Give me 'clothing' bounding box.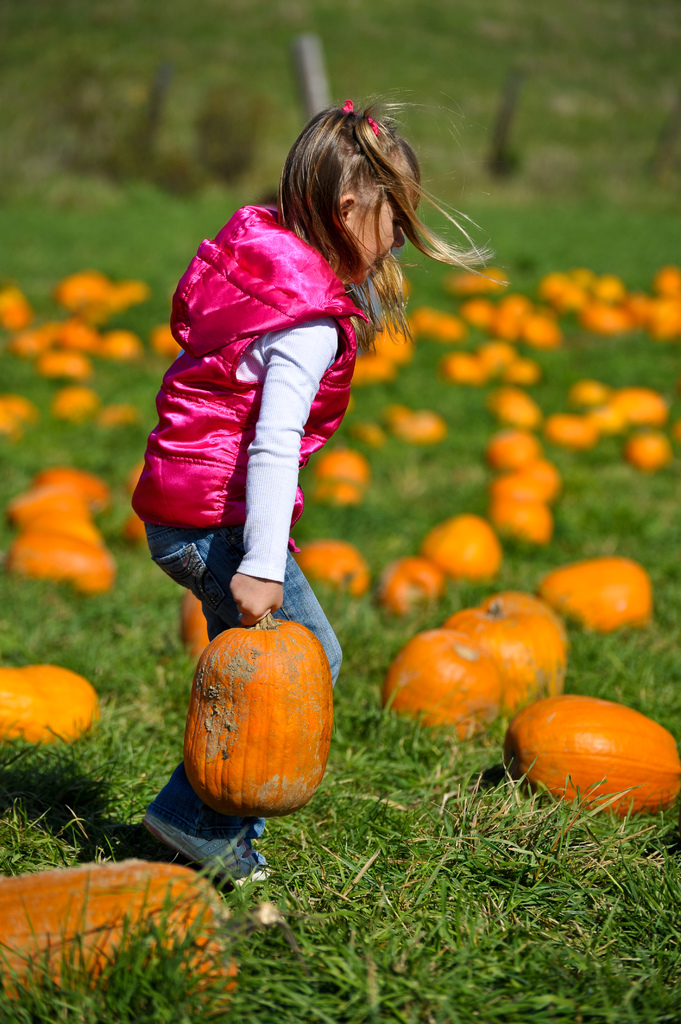
select_region(126, 200, 372, 844).
